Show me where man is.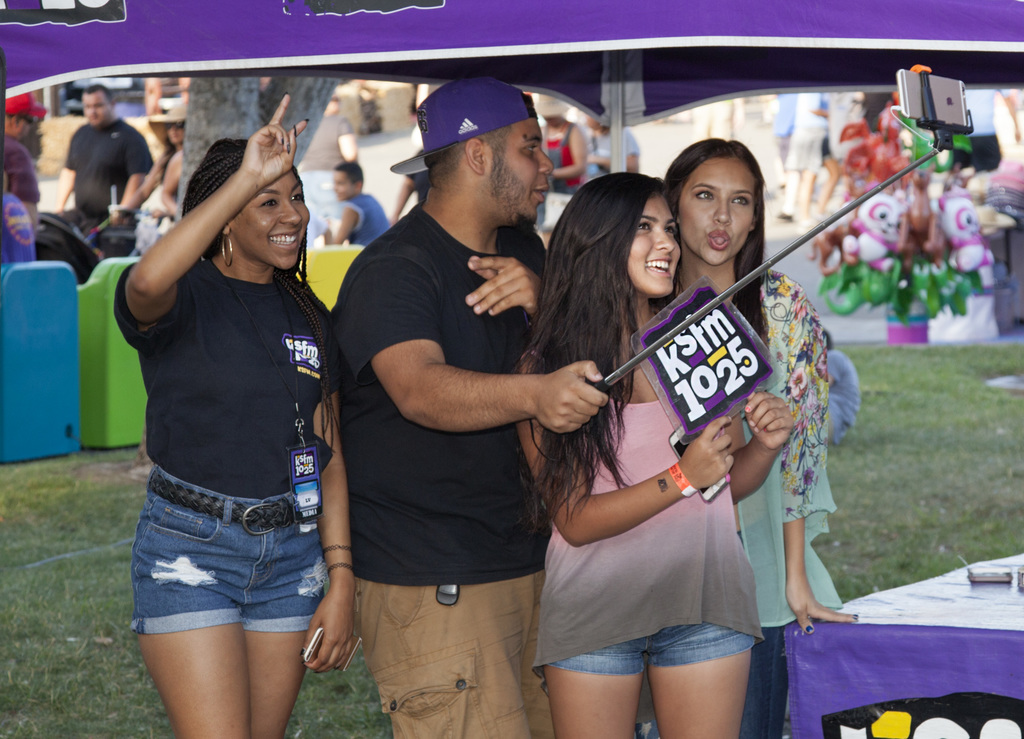
man is at region(964, 84, 1018, 180).
